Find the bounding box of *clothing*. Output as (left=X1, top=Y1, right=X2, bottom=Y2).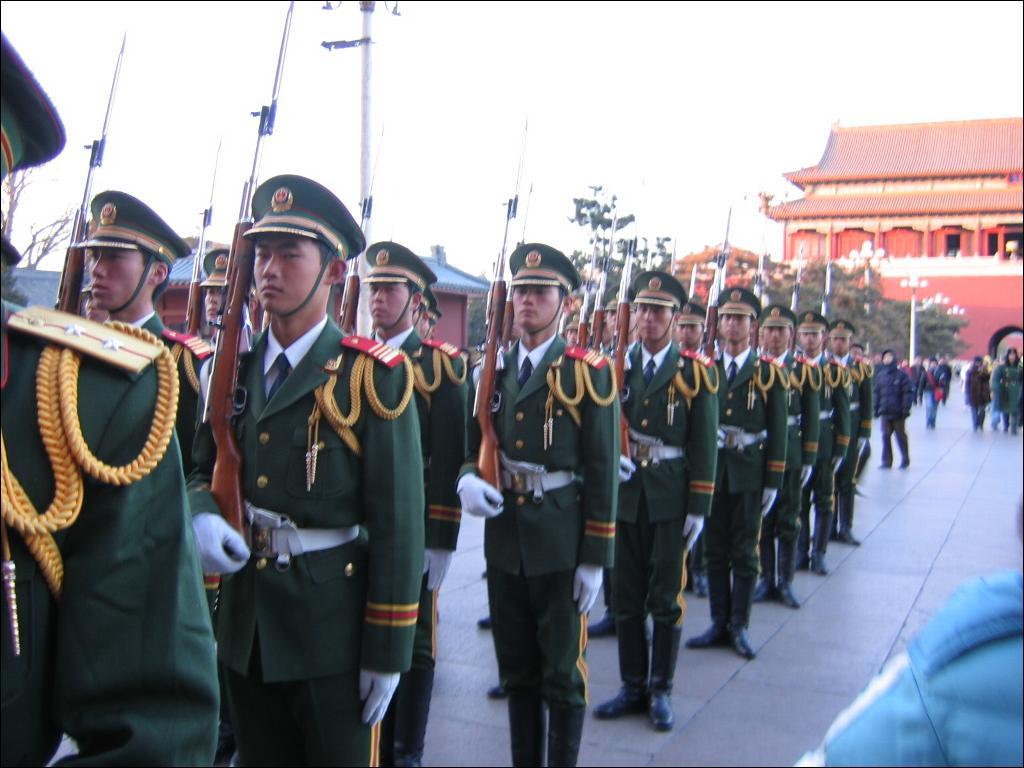
(left=363, top=315, right=473, bottom=737).
